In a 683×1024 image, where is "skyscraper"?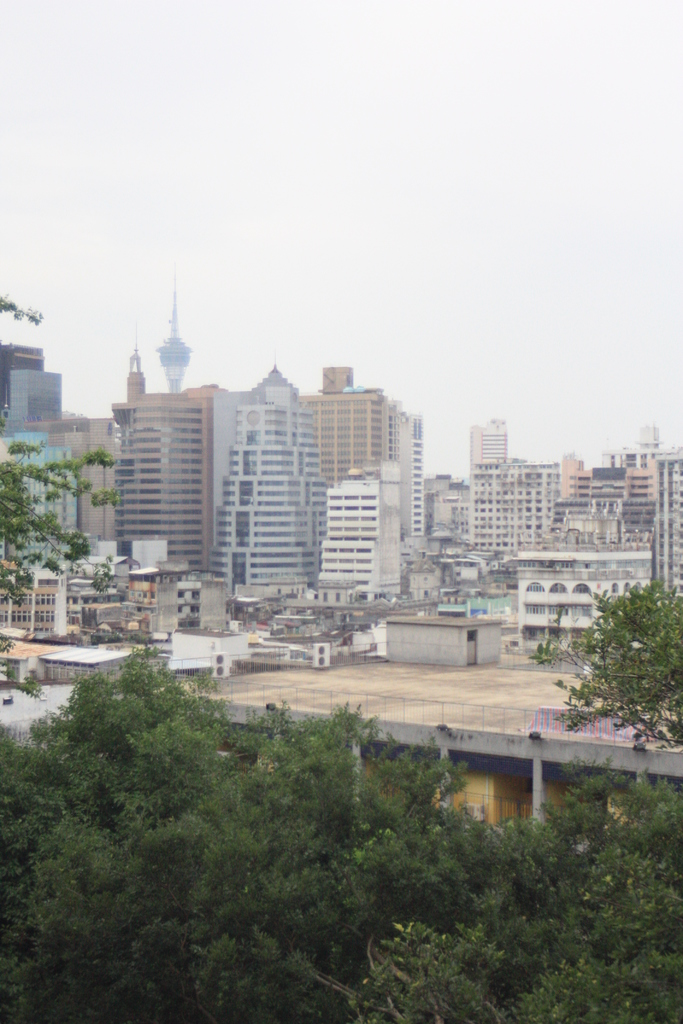
95,355,230,582.
